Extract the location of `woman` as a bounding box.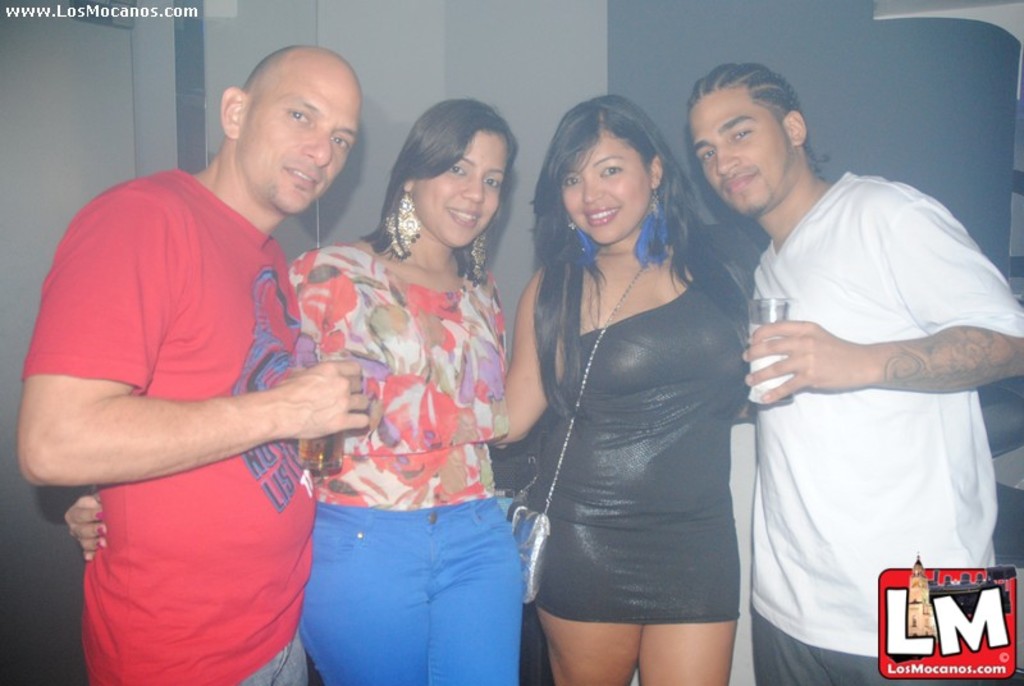
<bbox>490, 108, 785, 685</bbox>.
